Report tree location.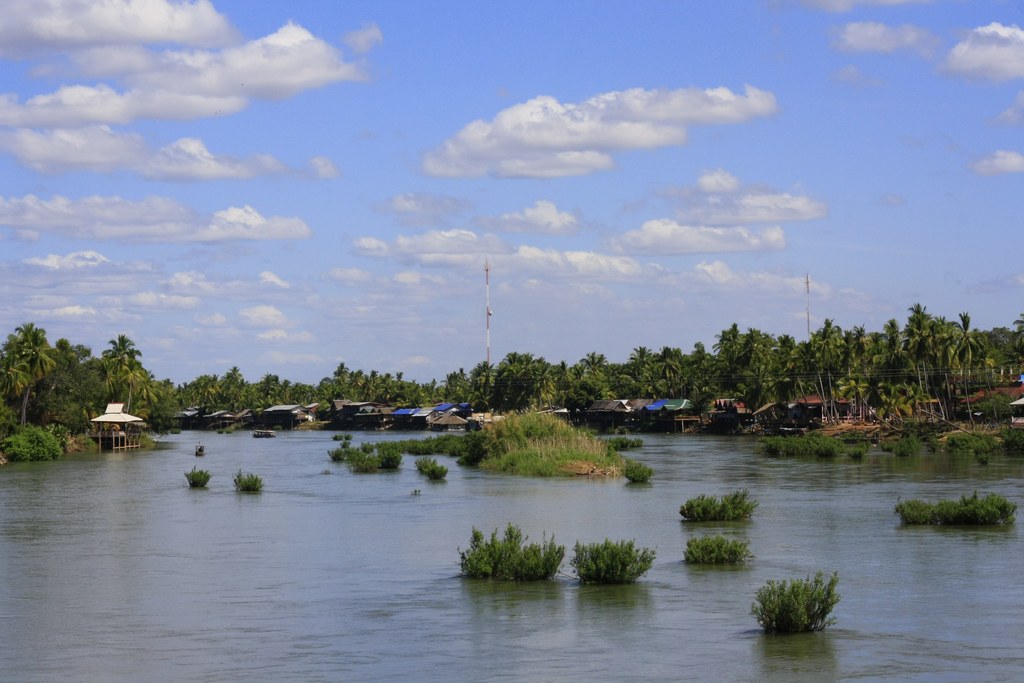
Report: 604, 340, 719, 399.
